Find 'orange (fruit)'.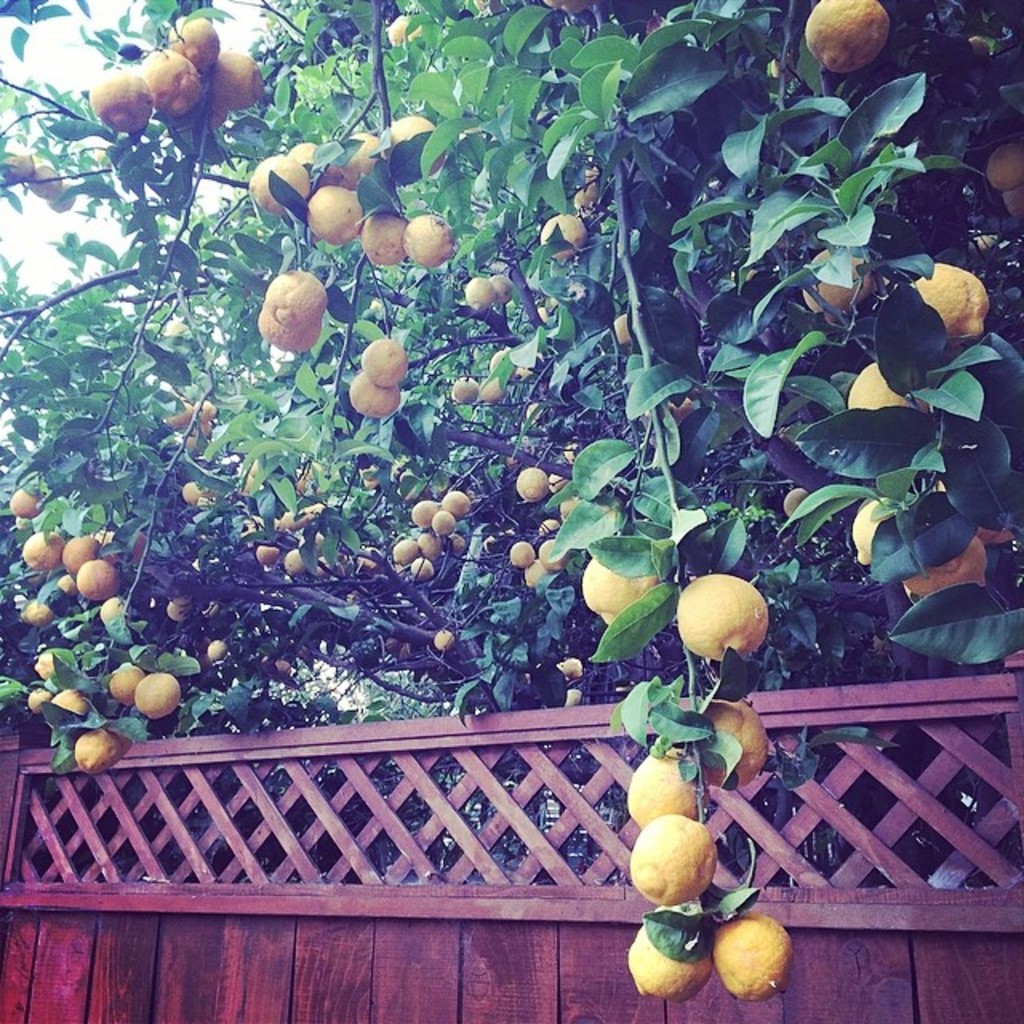
<bbox>272, 155, 312, 203</bbox>.
